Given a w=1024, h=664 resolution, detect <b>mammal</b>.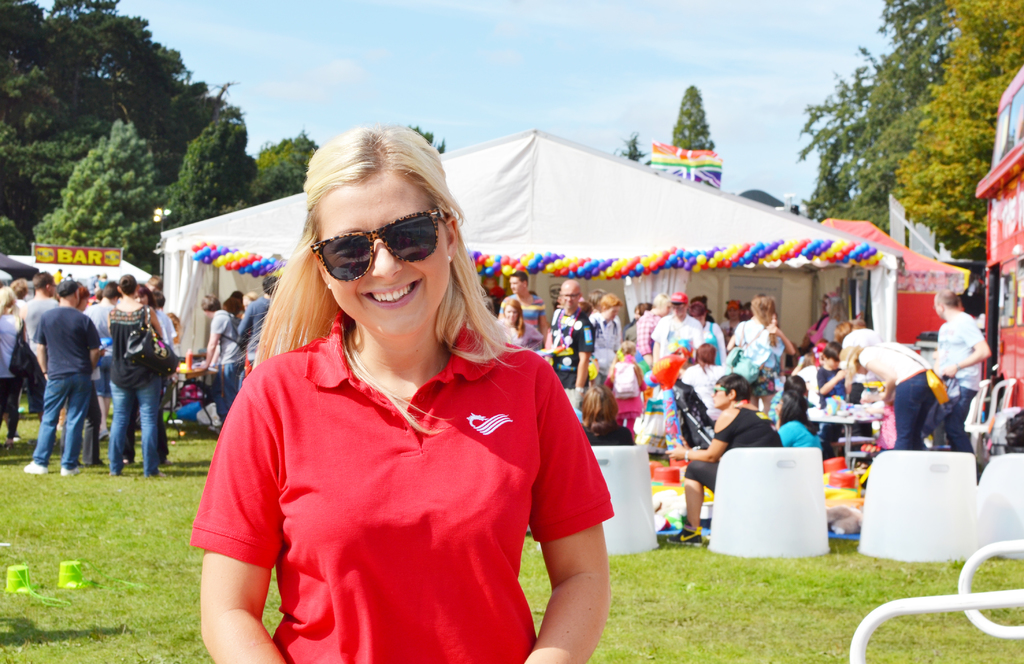
left=588, top=289, right=621, bottom=393.
